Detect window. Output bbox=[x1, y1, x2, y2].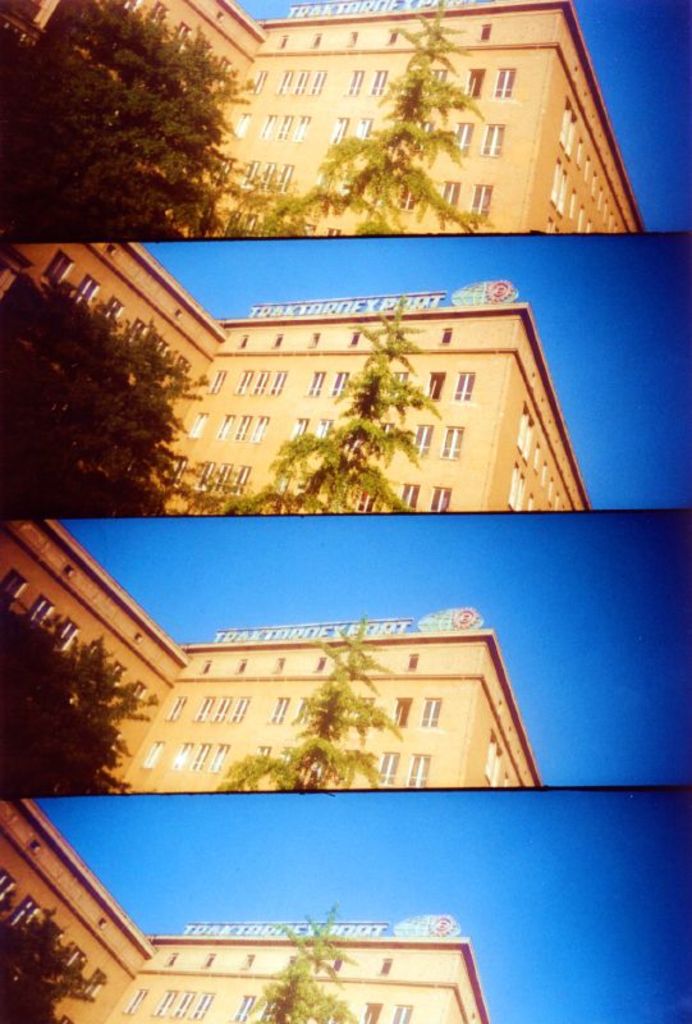
bbox=[139, 740, 161, 767].
